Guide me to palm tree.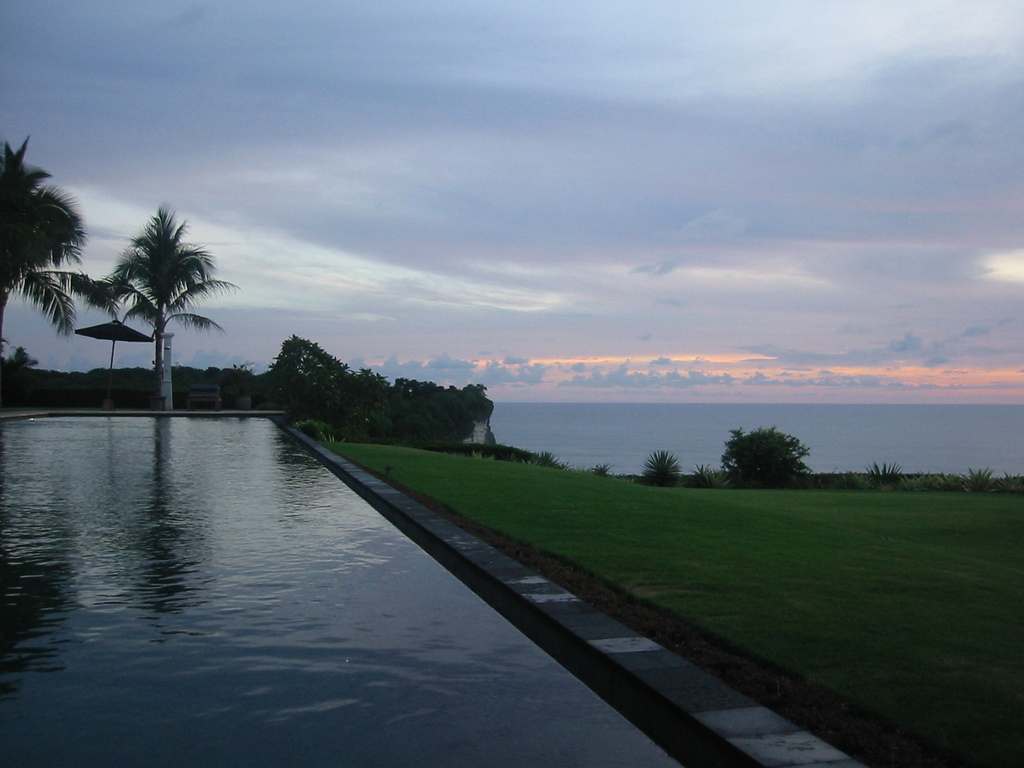
Guidance: <box>95,197,206,398</box>.
